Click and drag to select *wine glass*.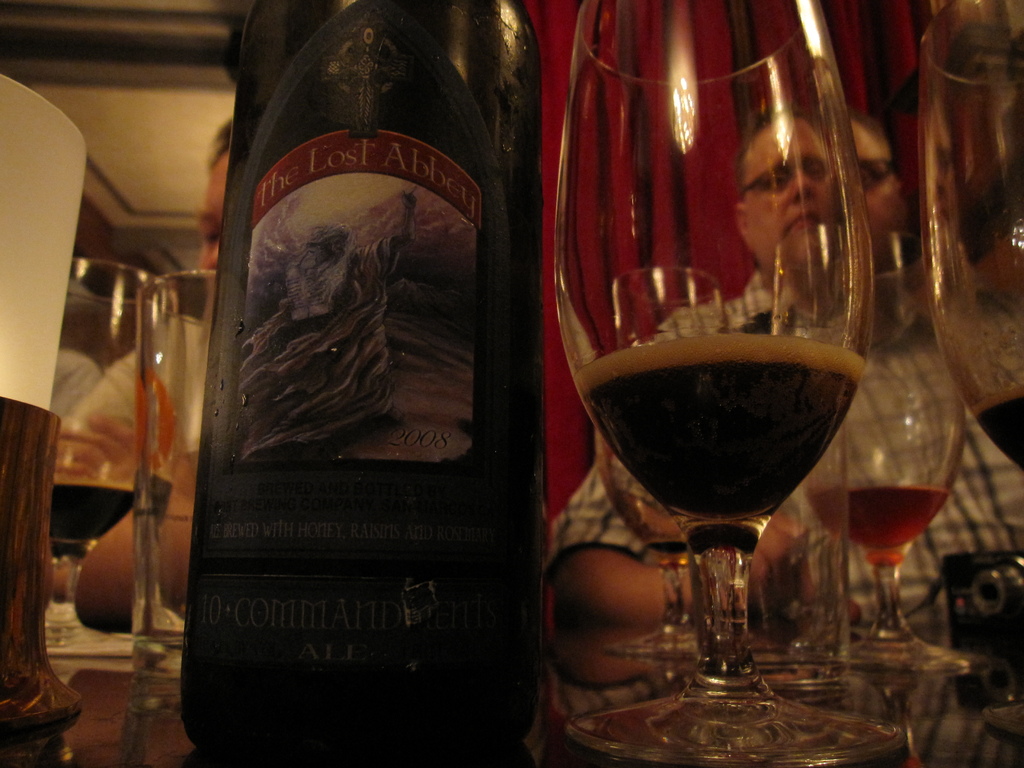
Selection: <box>553,0,909,766</box>.
